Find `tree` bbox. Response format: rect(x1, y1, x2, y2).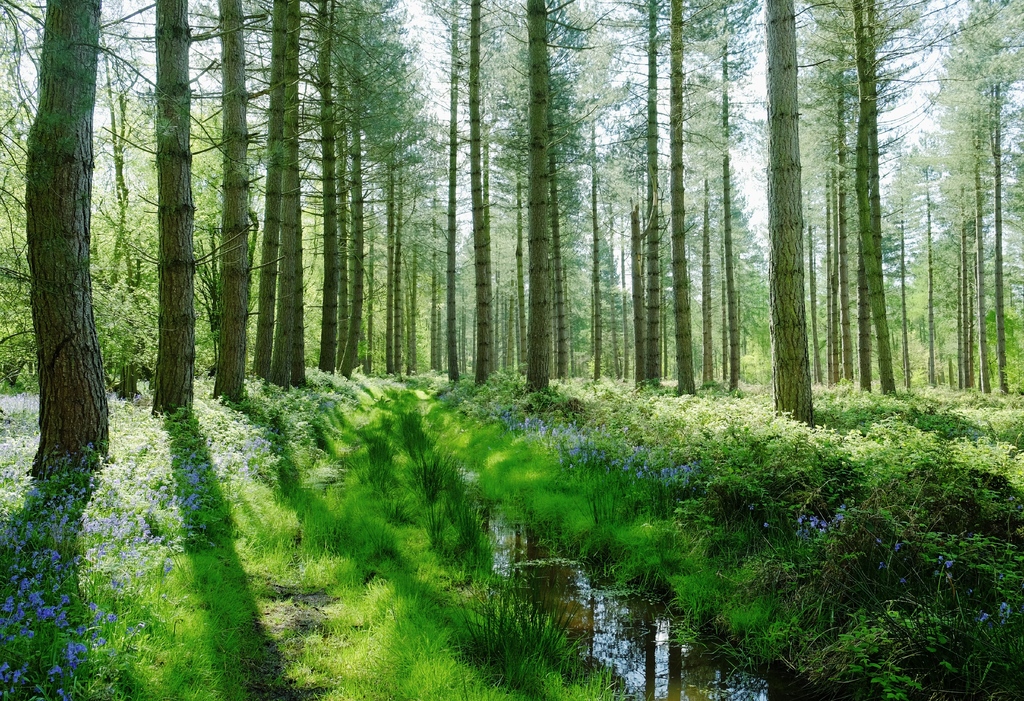
rect(703, 167, 712, 384).
